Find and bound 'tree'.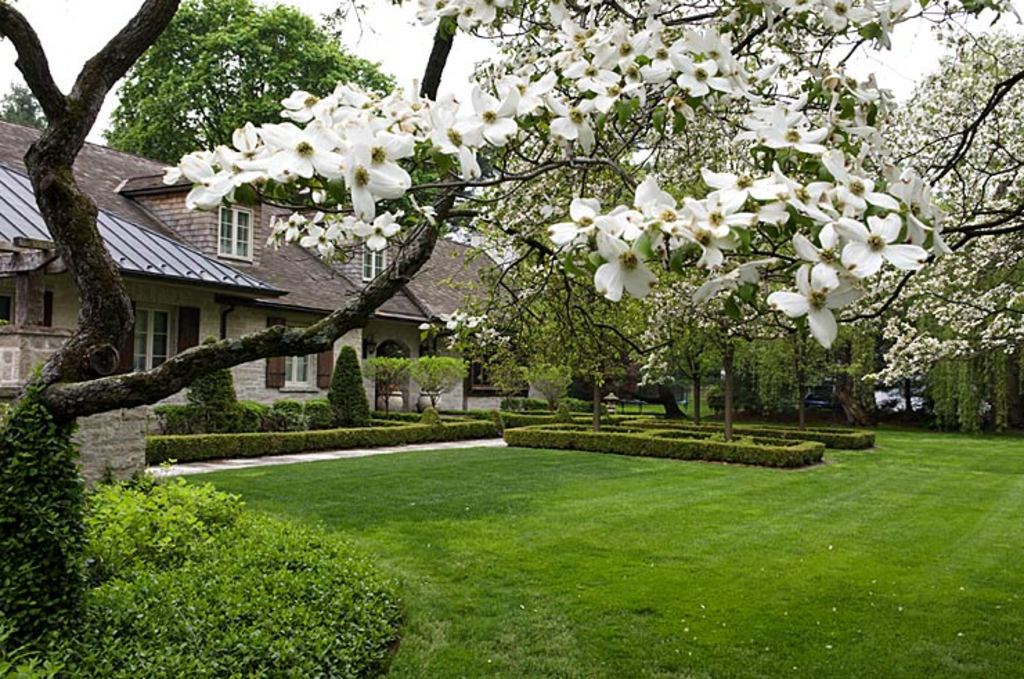
Bound: <box>101,0,477,232</box>.
